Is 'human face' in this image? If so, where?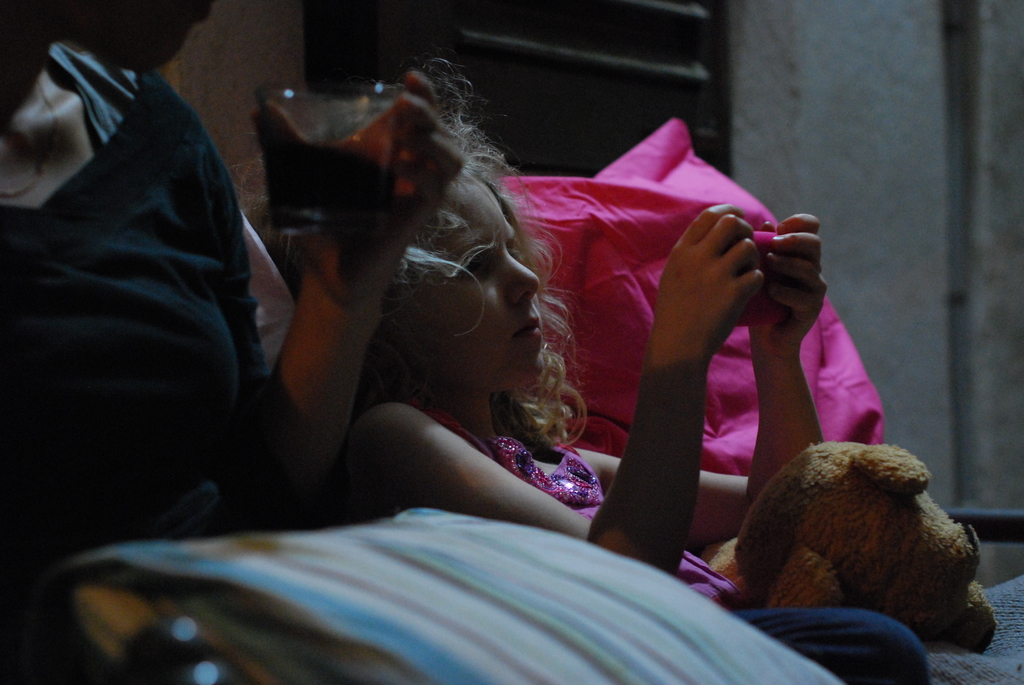
Yes, at locate(423, 178, 540, 395).
